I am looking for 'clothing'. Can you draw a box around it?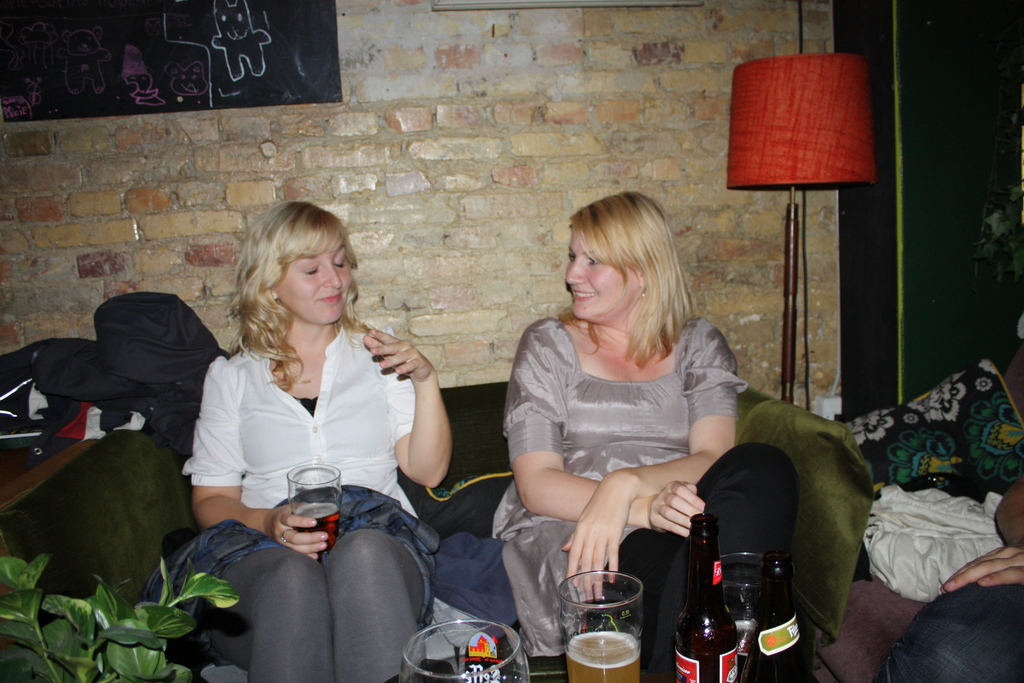
Sure, the bounding box is region(491, 313, 747, 658).
